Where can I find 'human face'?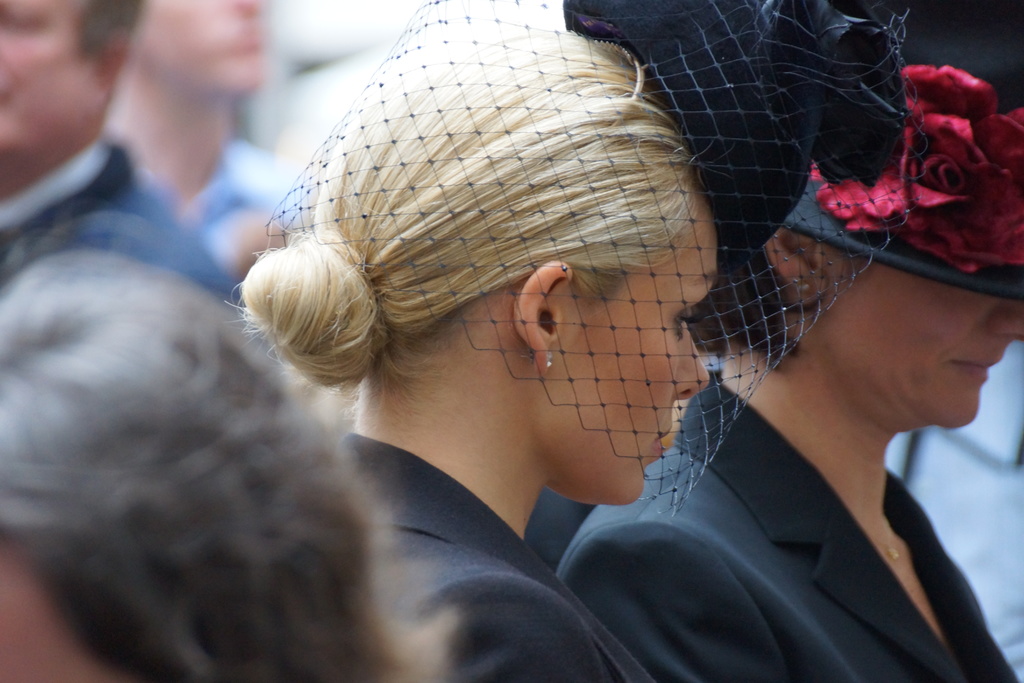
You can find it at bbox=(812, 256, 1023, 438).
